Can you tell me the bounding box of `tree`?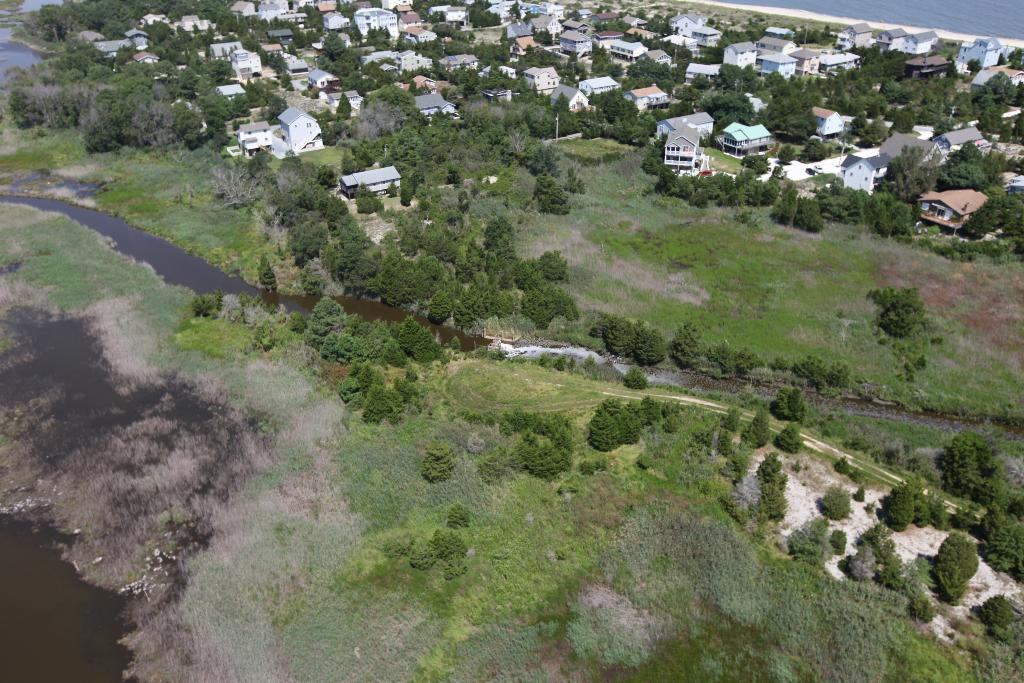
(641,132,665,177).
